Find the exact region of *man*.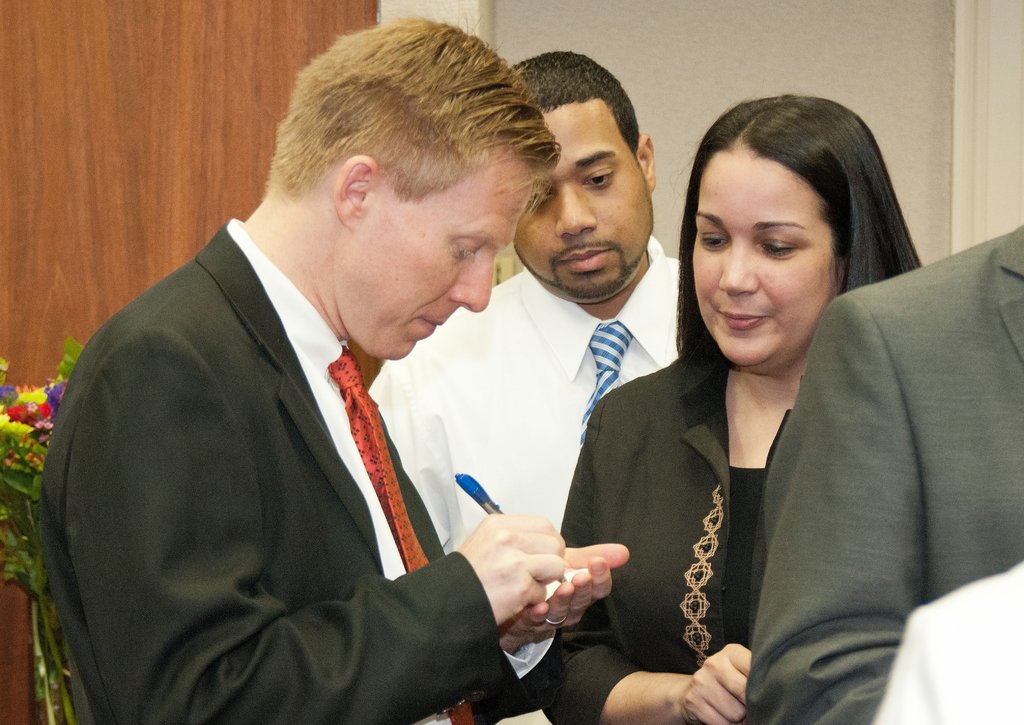
Exact region: [360, 50, 693, 719].
